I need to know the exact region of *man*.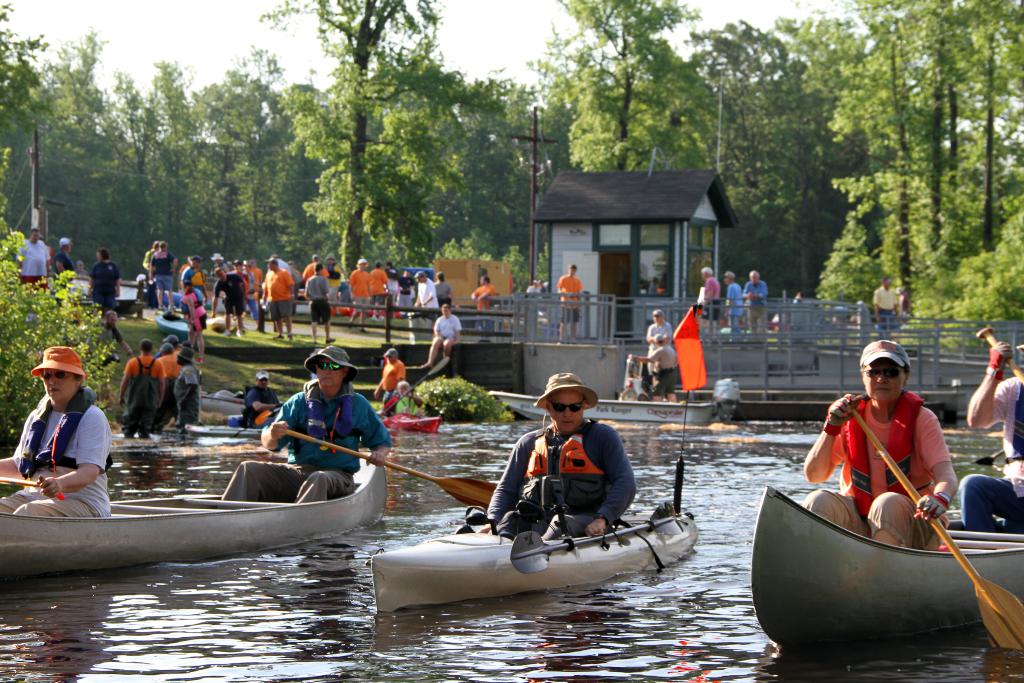
Region: box=[697, 267, 723, 339].
